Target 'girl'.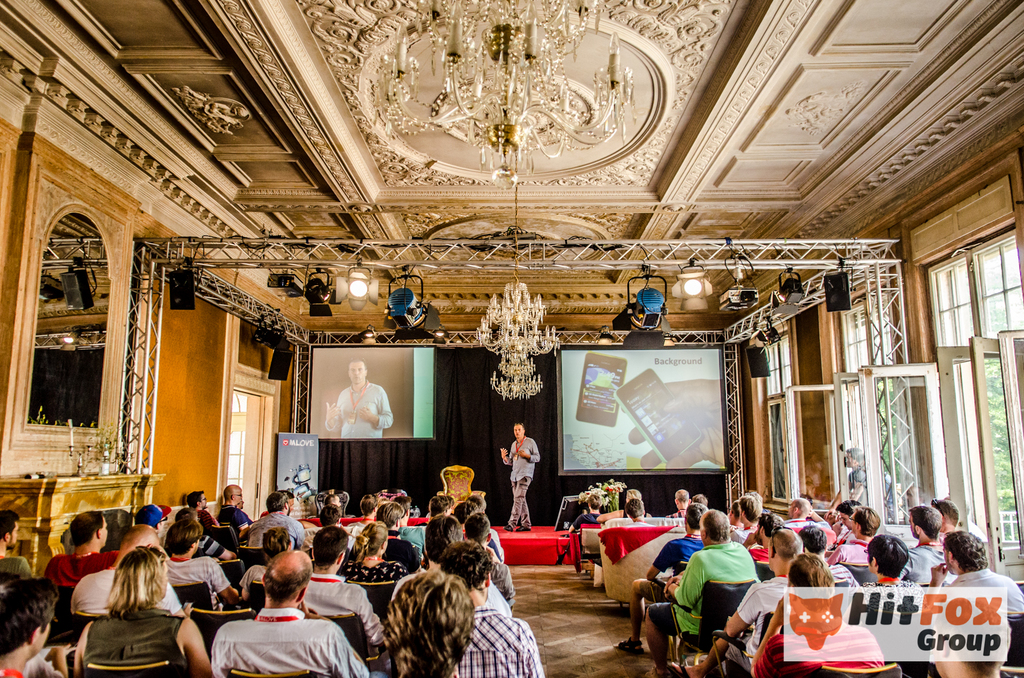
Target region: (342,524,415,584).
